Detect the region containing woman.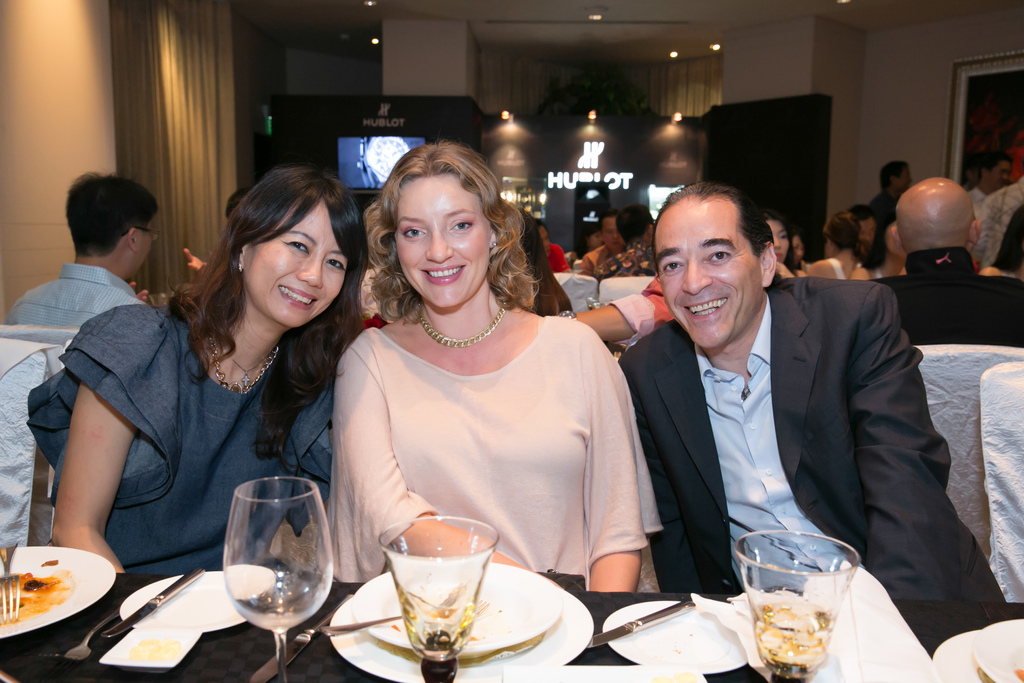
<box>312,177,651,601</box>.
